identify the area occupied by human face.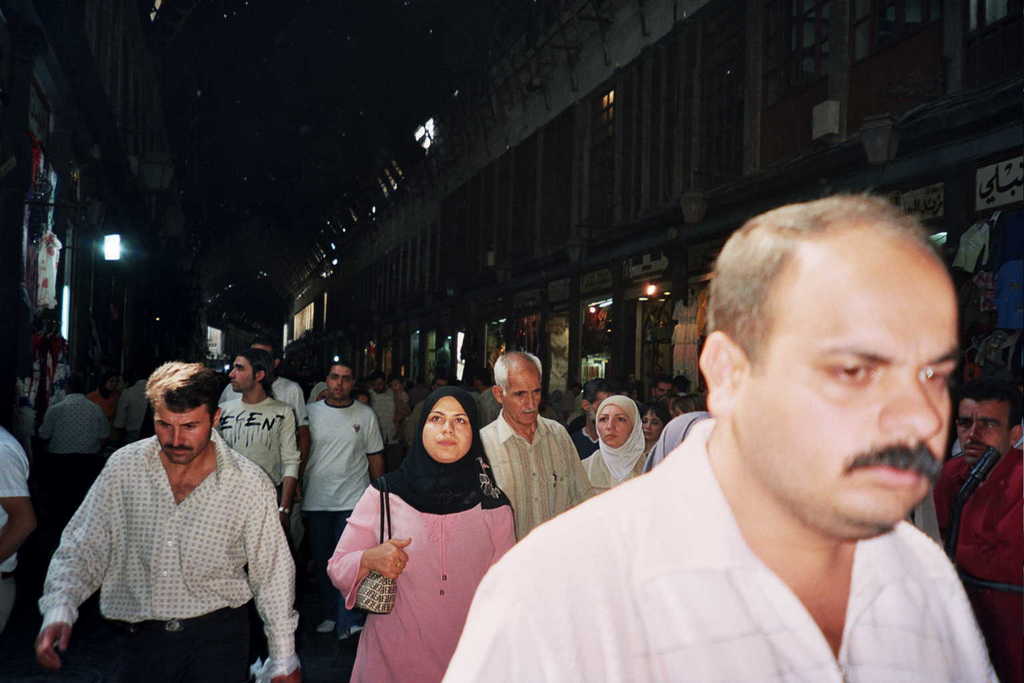
Area: [737, 245, 962, 530].
